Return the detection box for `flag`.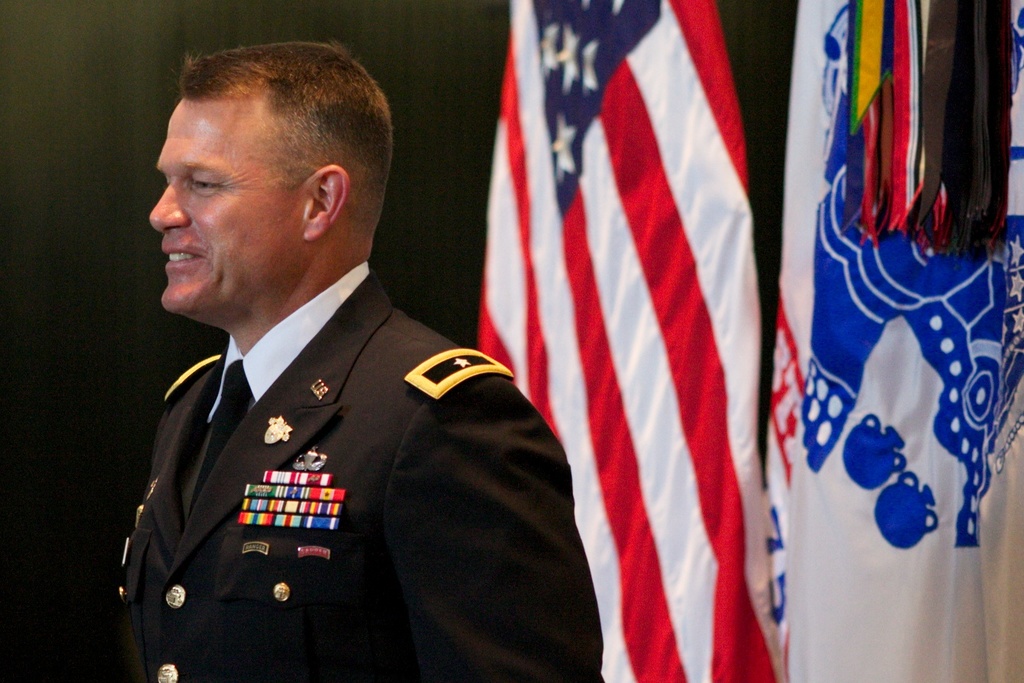
Rect(464, 0, 780, 682).
